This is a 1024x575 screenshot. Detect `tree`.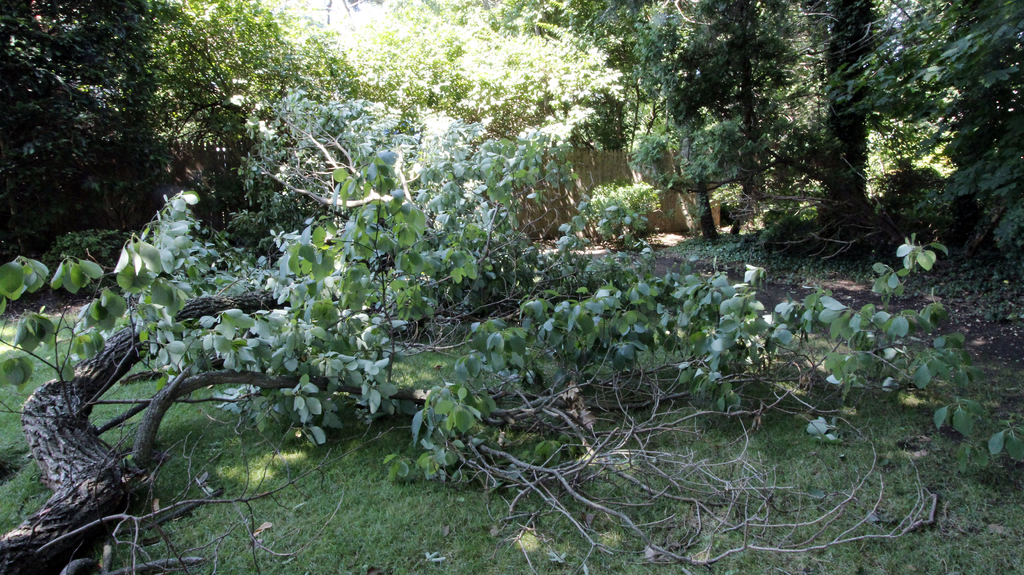
0,85,1023,574.
